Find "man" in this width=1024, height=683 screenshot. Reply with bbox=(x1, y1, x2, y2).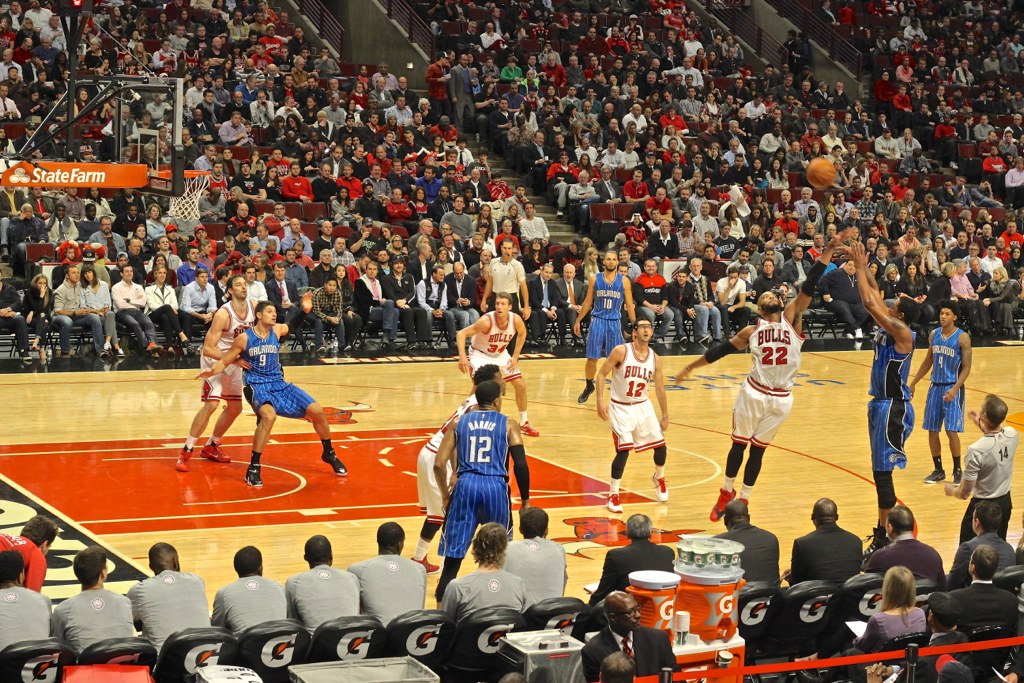
bbox=(279, 160, 316, 202).
